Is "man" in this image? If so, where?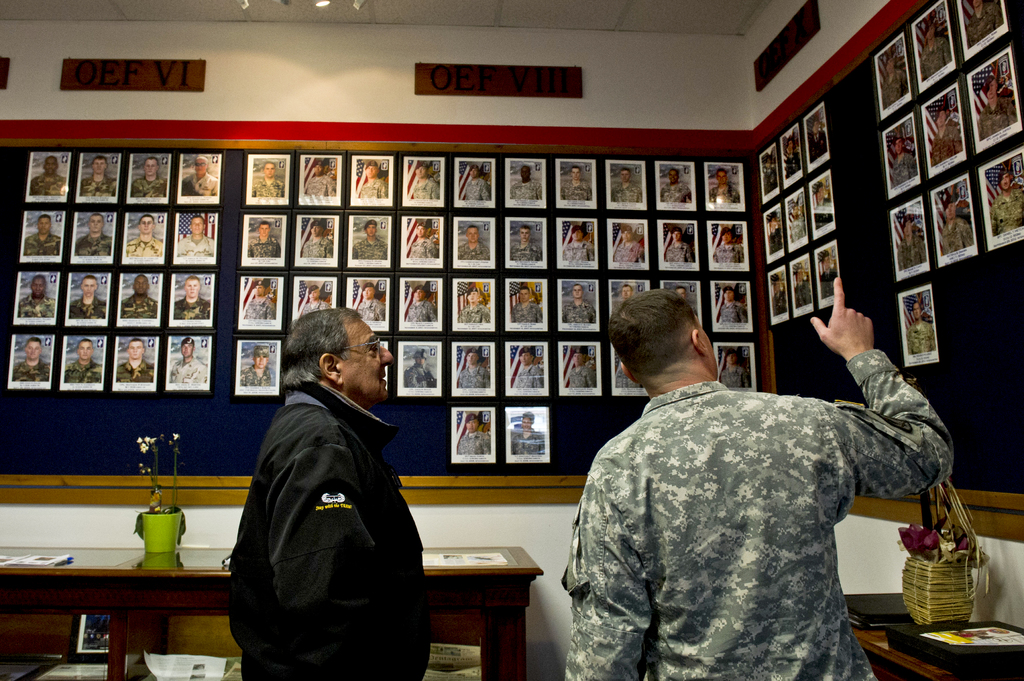
Yes, at {"x1": 509, "y1": 416, "x2": 545, "y2": 455}.
